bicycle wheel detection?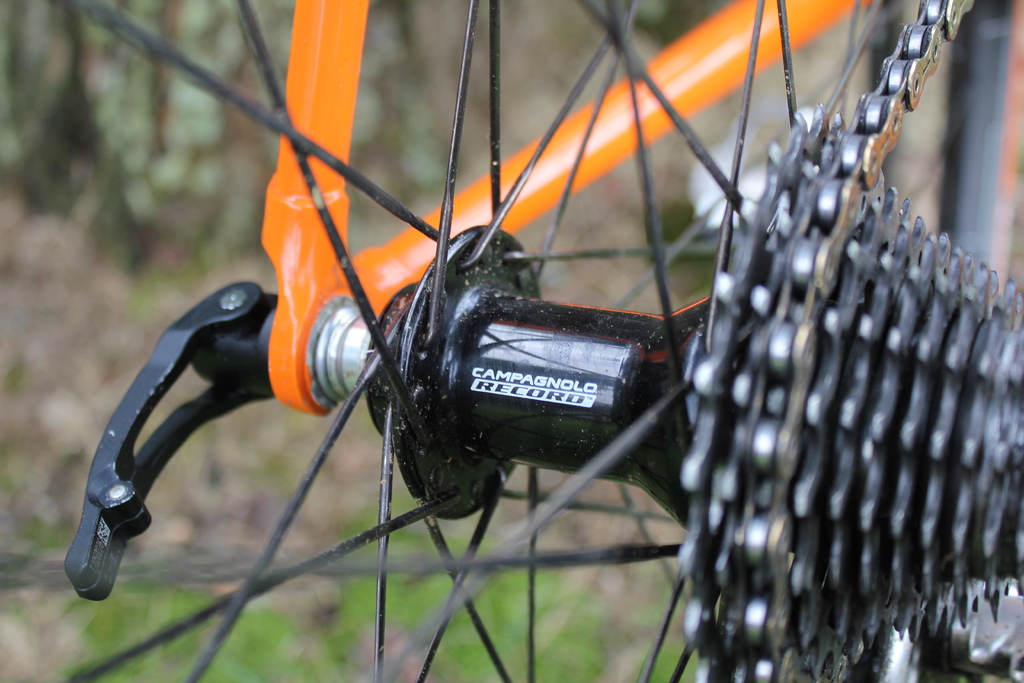
[x1=0, y1=0, x2=1023, y2=682]
